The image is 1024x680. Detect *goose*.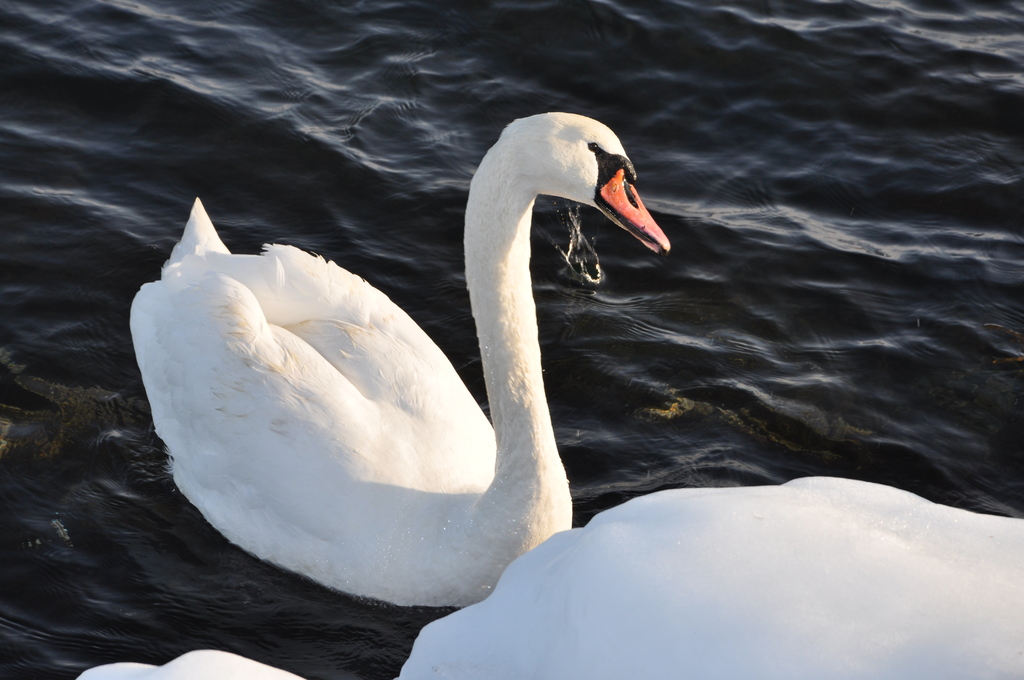
Detection: [x1=125, y1=119, x2=671, y2=615].
